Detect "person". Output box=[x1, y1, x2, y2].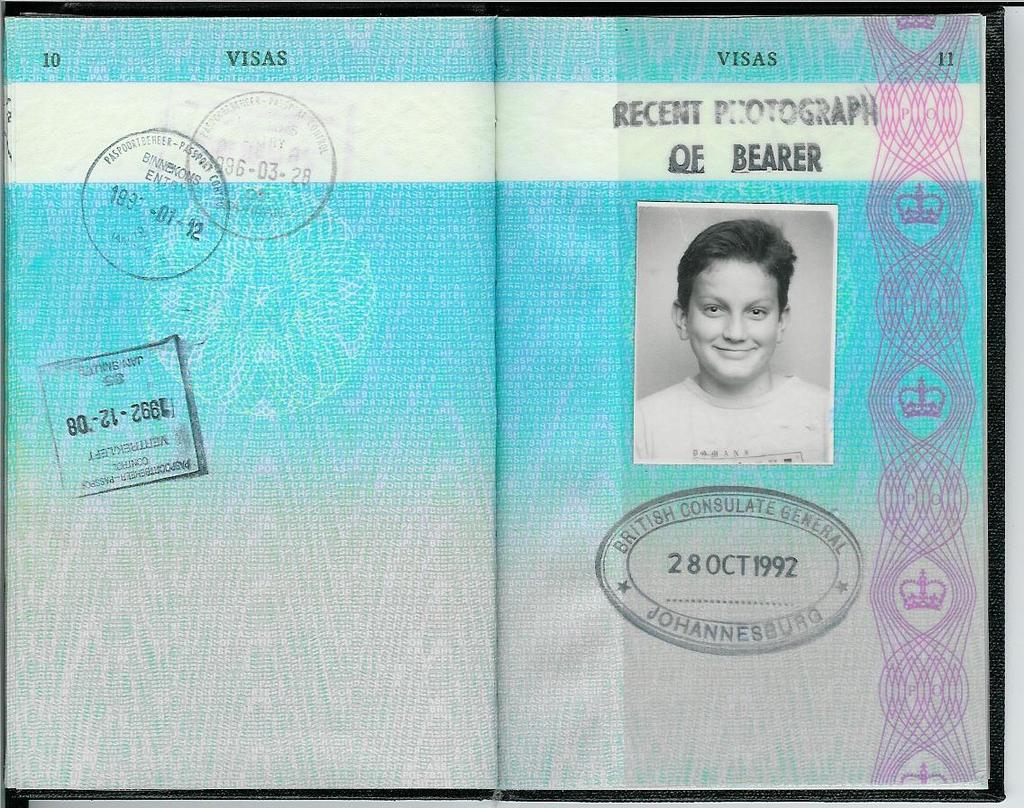
box=[654, 218, 834, 463].
